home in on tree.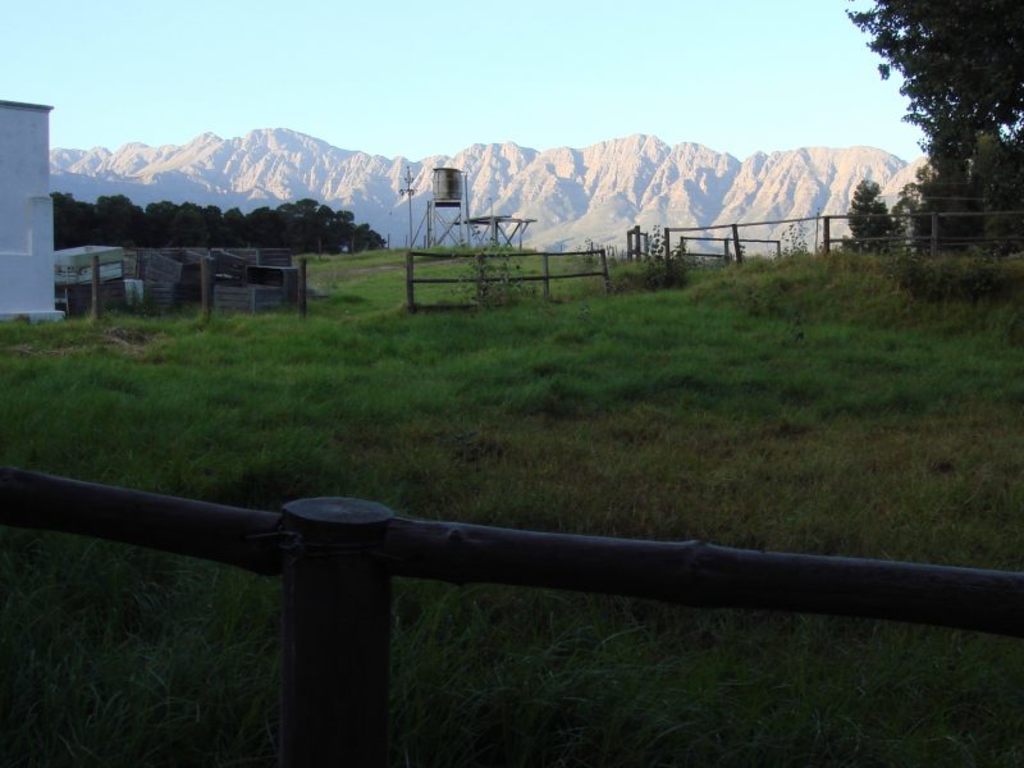
Homed in at l=838, t=178, r=897, b=252.
